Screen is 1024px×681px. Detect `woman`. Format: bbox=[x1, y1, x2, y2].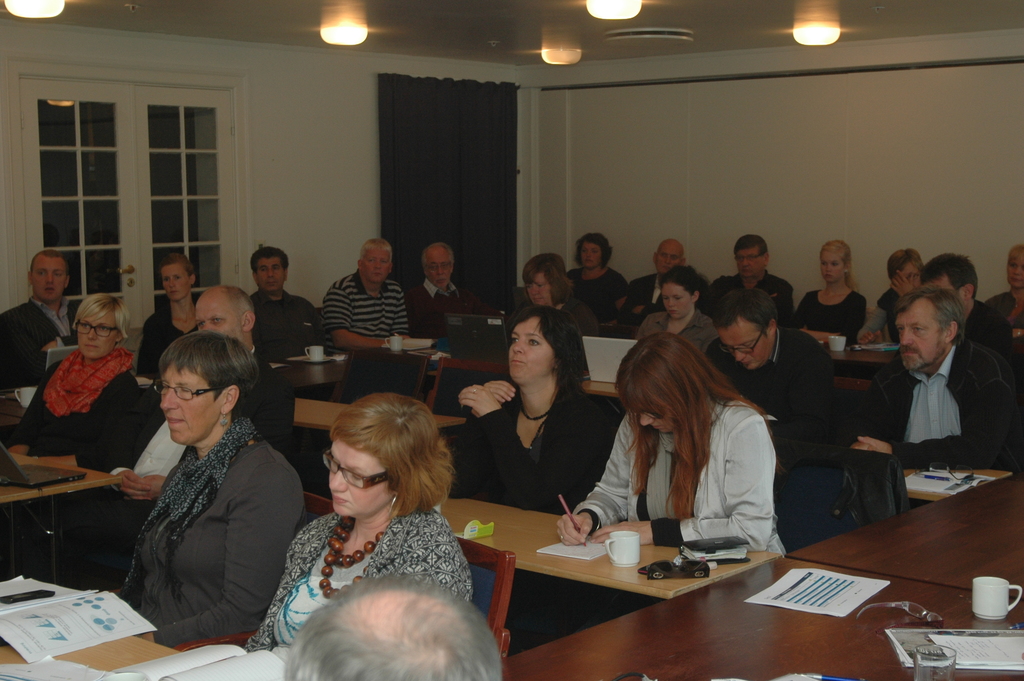
bbox=[3, 290, 136, 459].
